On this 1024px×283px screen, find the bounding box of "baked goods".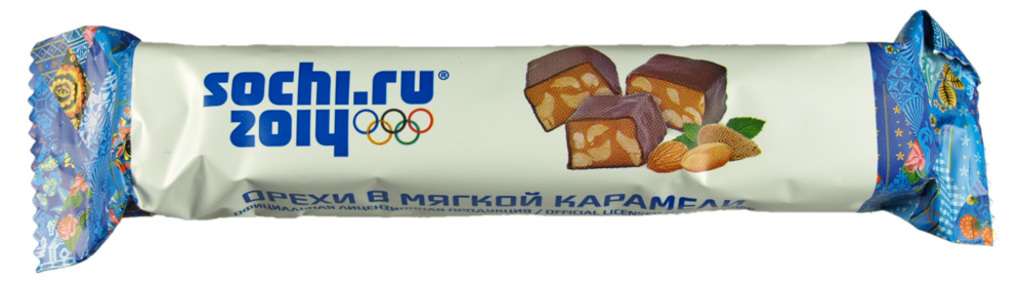
Bounding box: select_region(628, 51, 730, 130).
